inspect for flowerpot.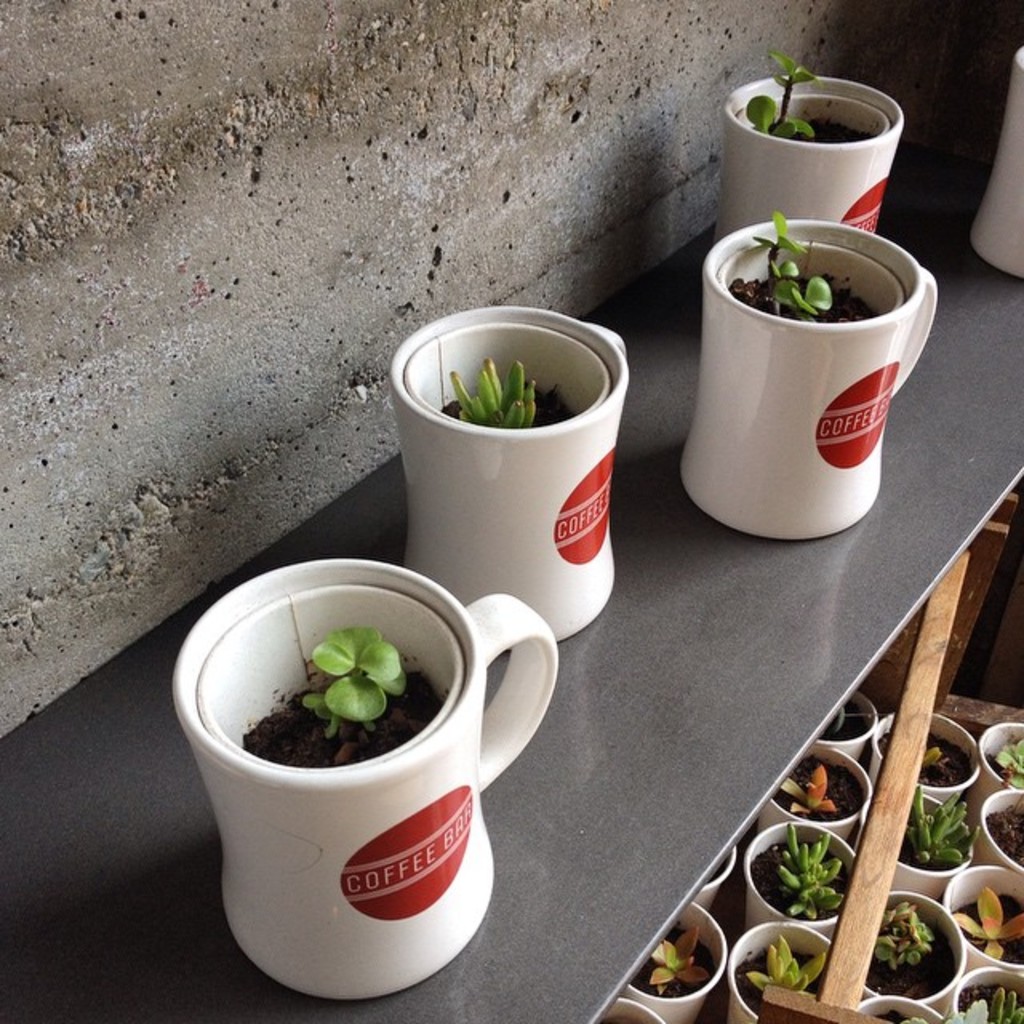
Inspection: box(677, 222, 938, 542).
